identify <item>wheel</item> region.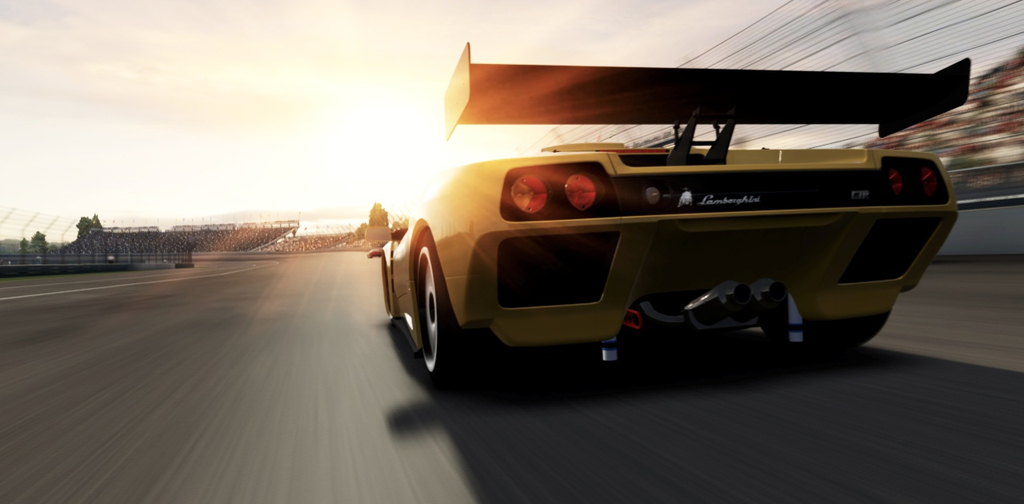
Region: l=801, t=313, r=892, b=346.
